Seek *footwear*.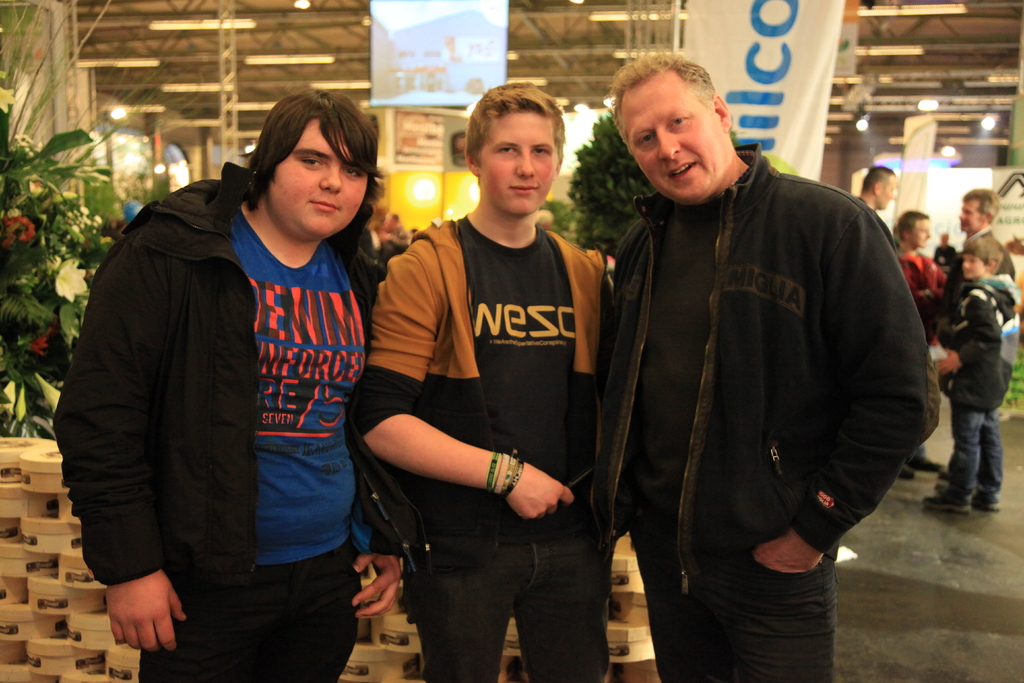
box(913, 454, 936, 472).
